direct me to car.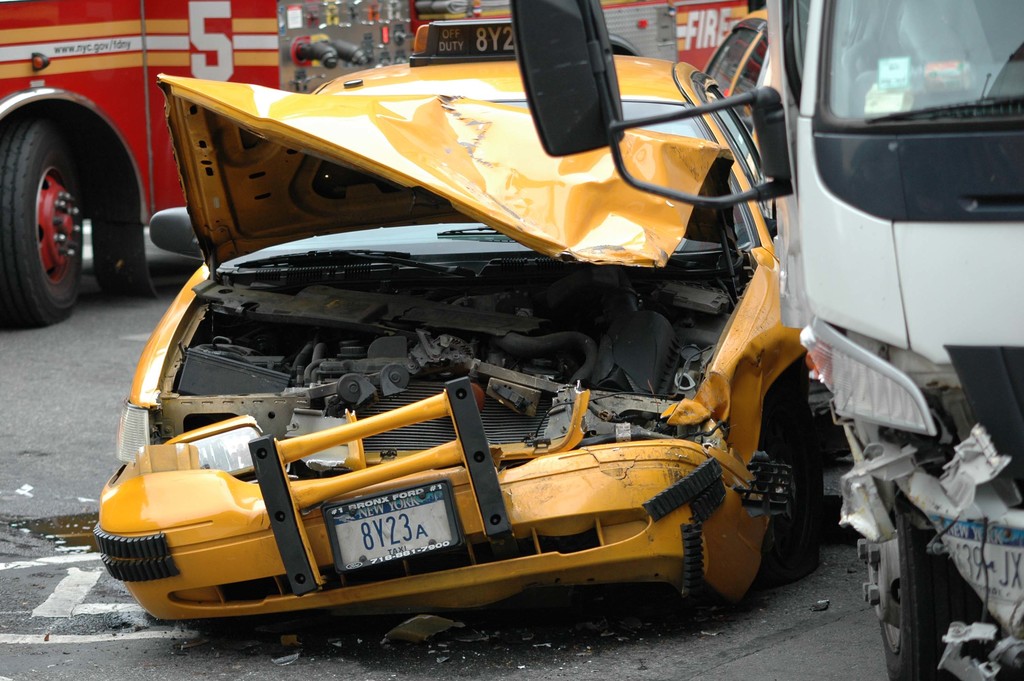
Direction: left=101, top=45, right=804, bottom=660.
